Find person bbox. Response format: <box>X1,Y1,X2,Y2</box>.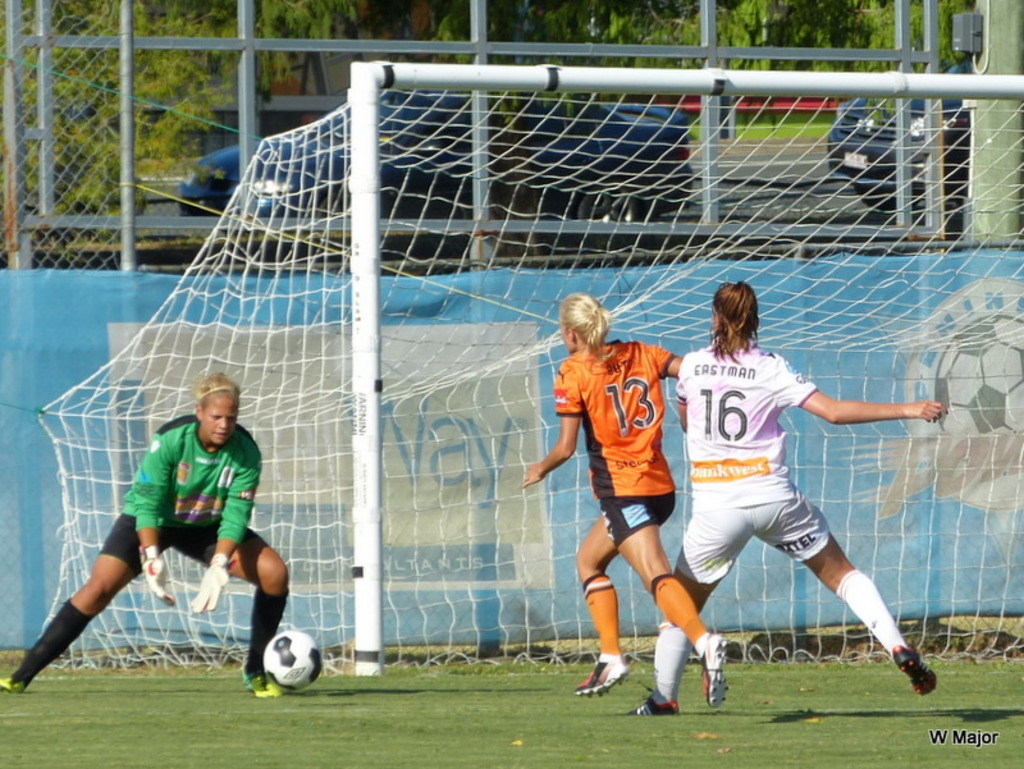
<box>0,376,287,710</box>.
